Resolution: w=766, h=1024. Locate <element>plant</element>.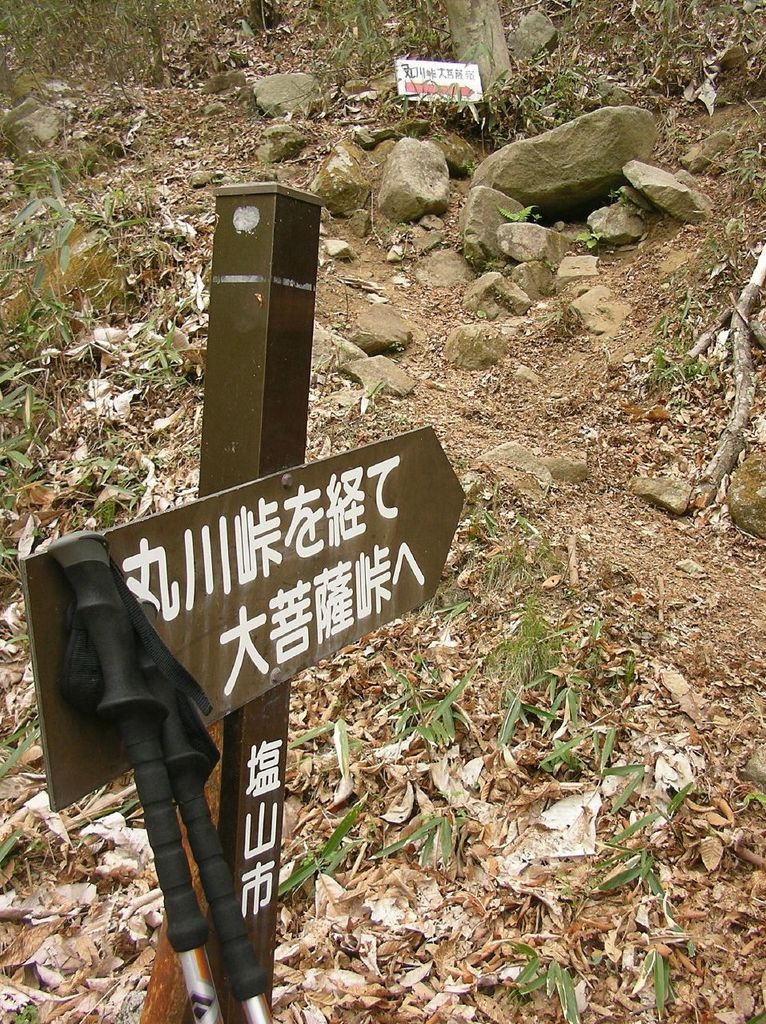
detection(511, 941, 581, 1023).
